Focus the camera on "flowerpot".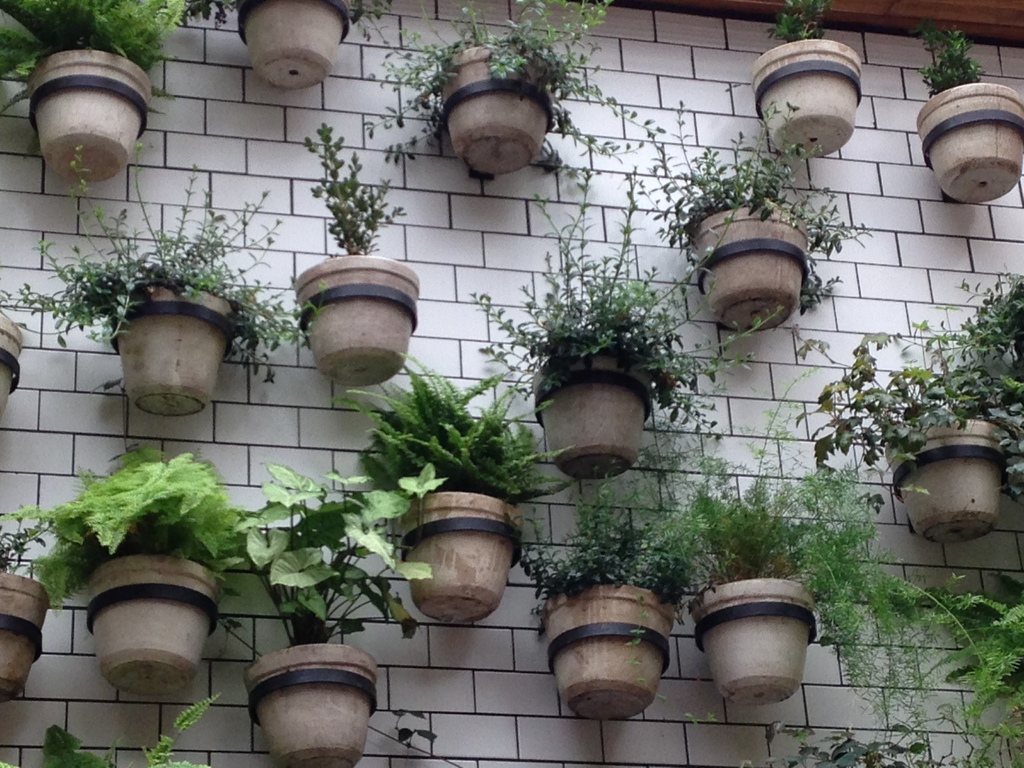
Focus region: 291 245 416 388.
